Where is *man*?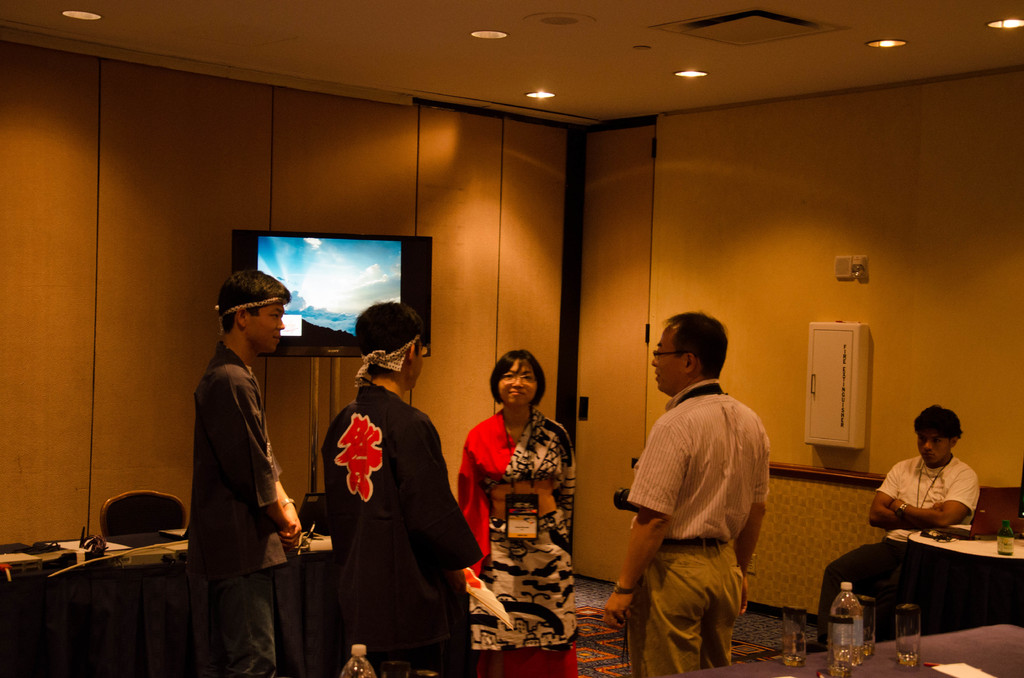
619, 309, 784, 677.
